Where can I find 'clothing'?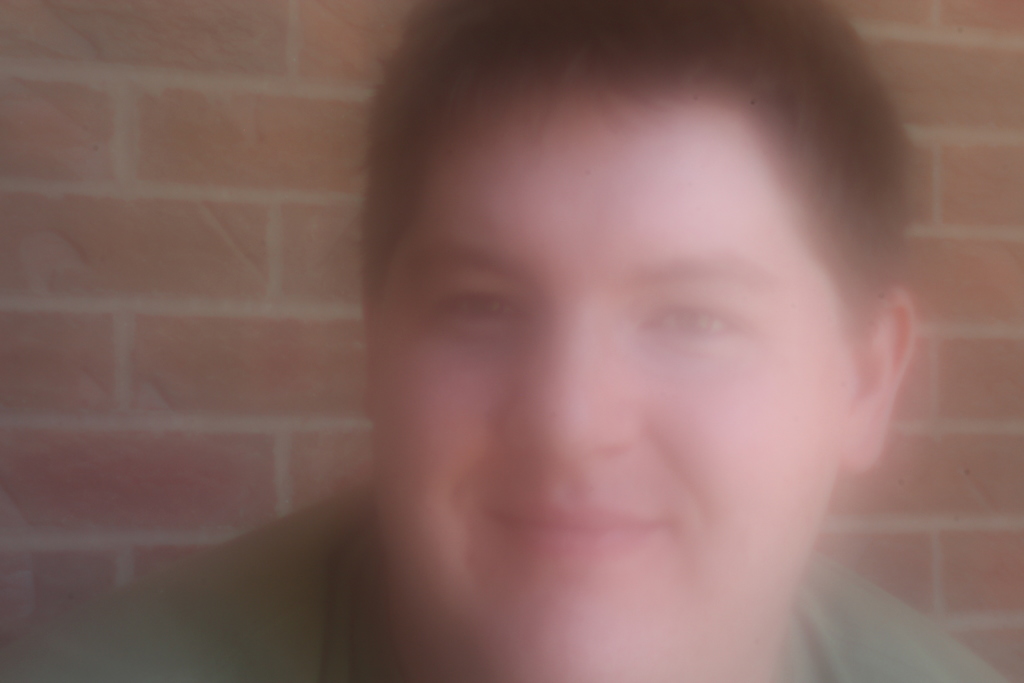
You can find it at region(0, 472, 1009, 682).
